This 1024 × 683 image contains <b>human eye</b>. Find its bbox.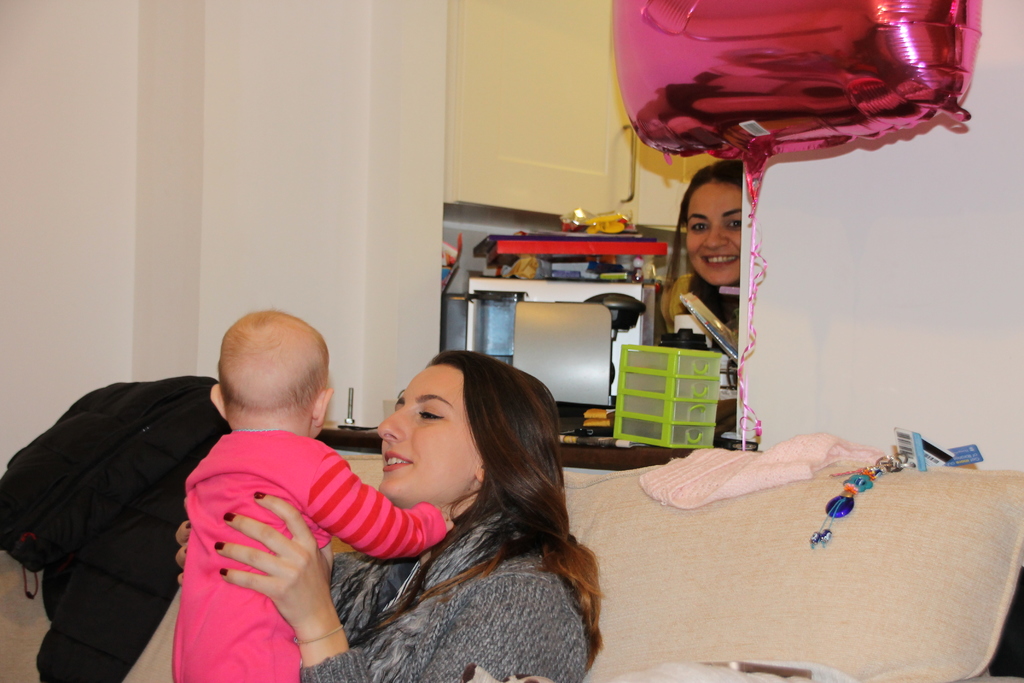
727:215:745:231.
